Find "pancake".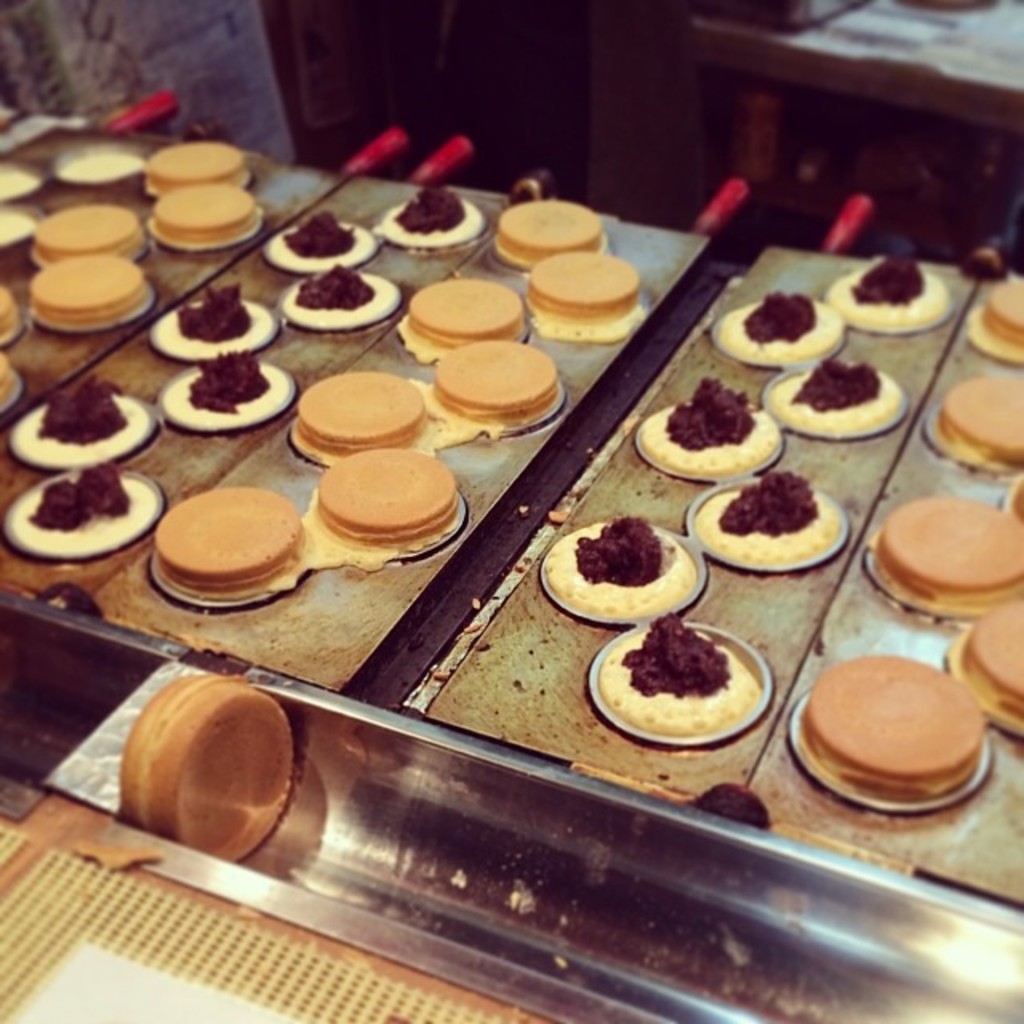
<bbox>963, 274, 1022, 354</bbox>.
